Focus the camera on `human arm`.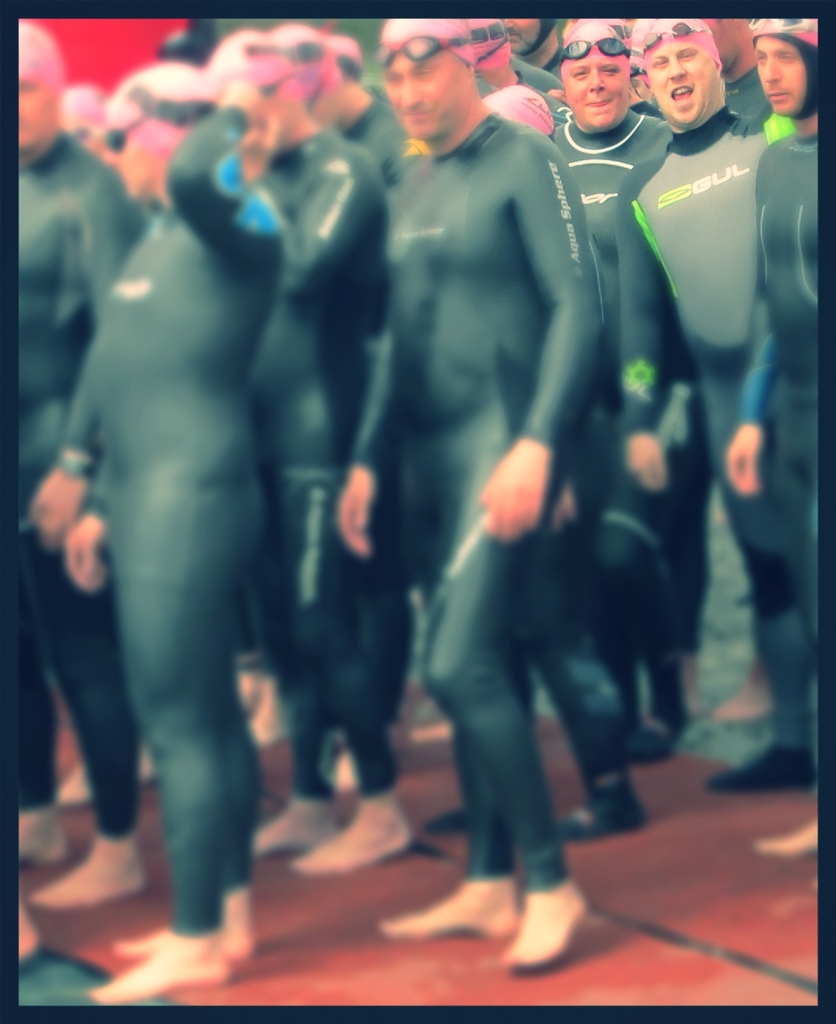
Focus region: select_region(315, 335, 405, 561).
